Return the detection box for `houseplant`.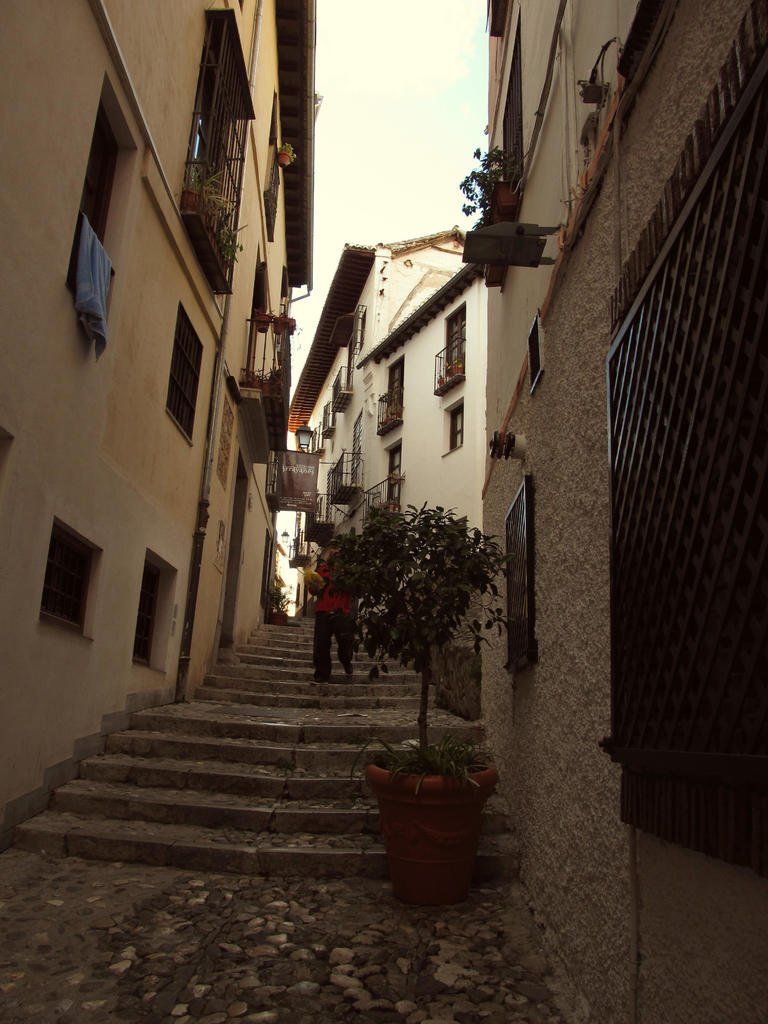
crop(266, 588, 292, 621).
